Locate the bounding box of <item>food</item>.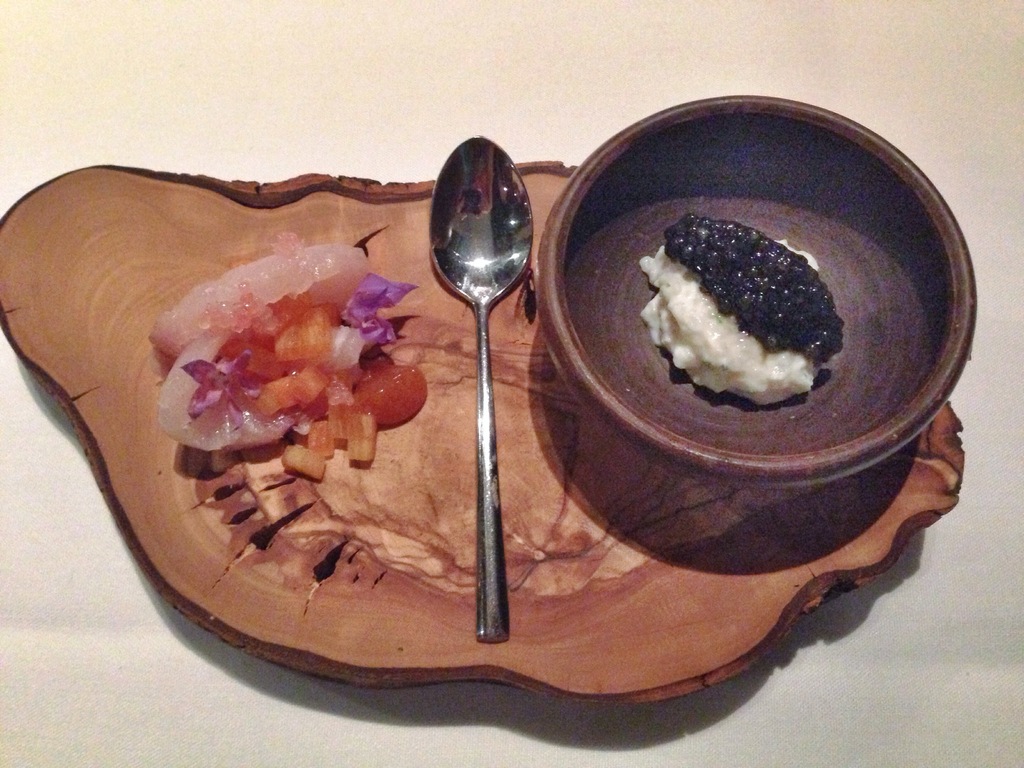
Bounding box: x1=619 y1=183 x2=877 y2=428.
